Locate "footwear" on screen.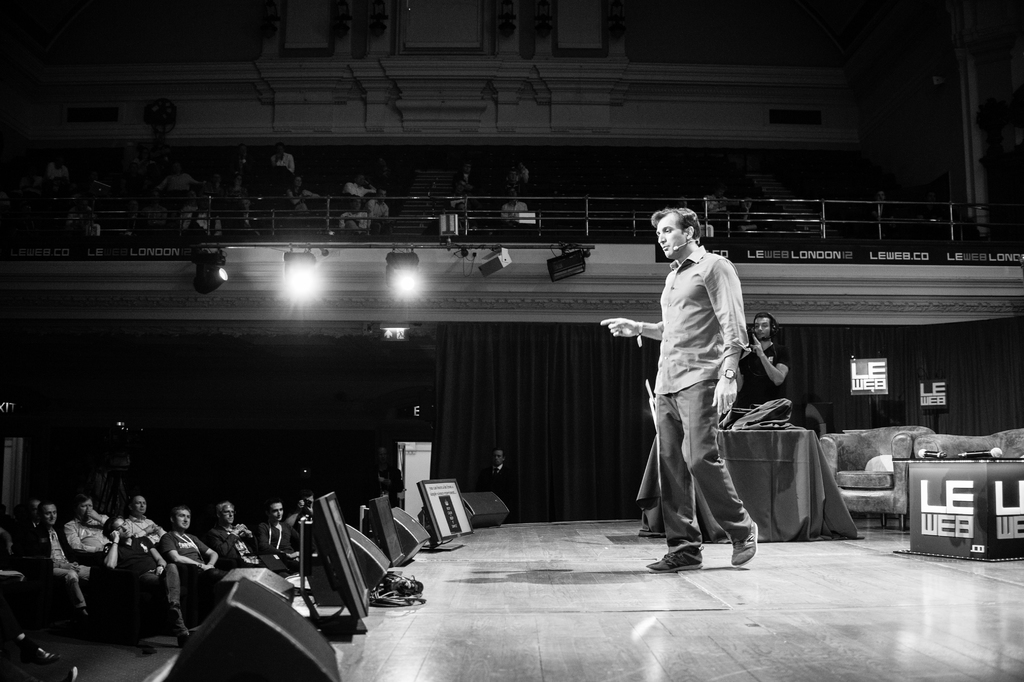
On screen at [x1=53, y1=663, x2=77, y2=681].
